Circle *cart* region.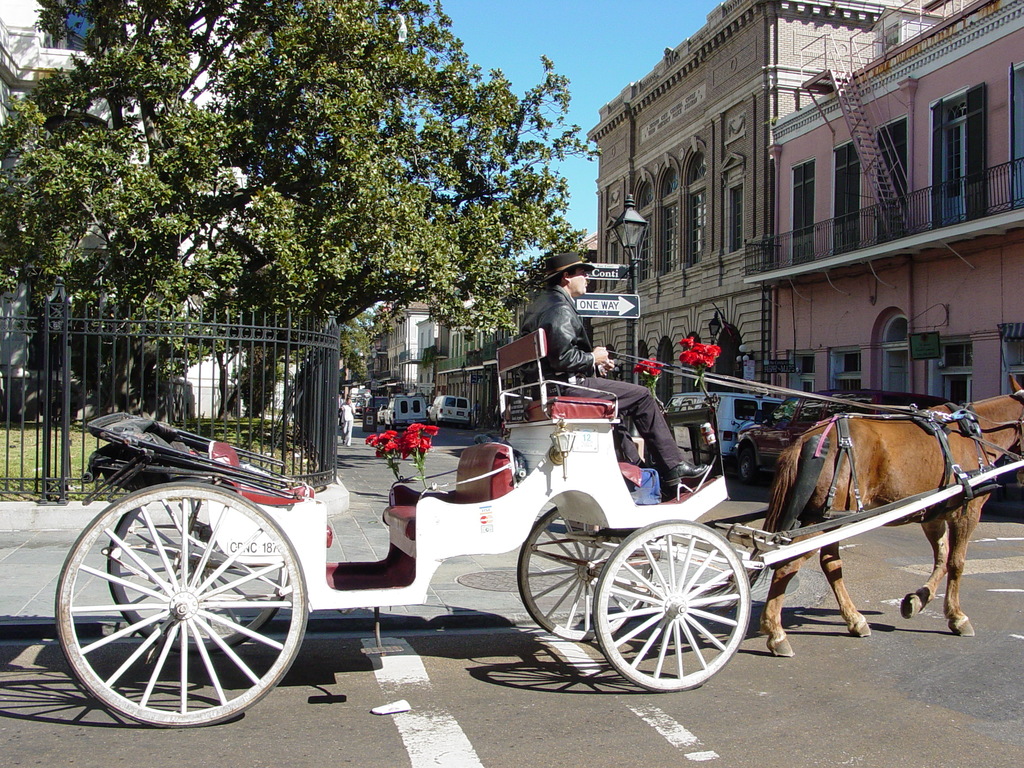
Region: locate(54, 331, 1023, 728).
